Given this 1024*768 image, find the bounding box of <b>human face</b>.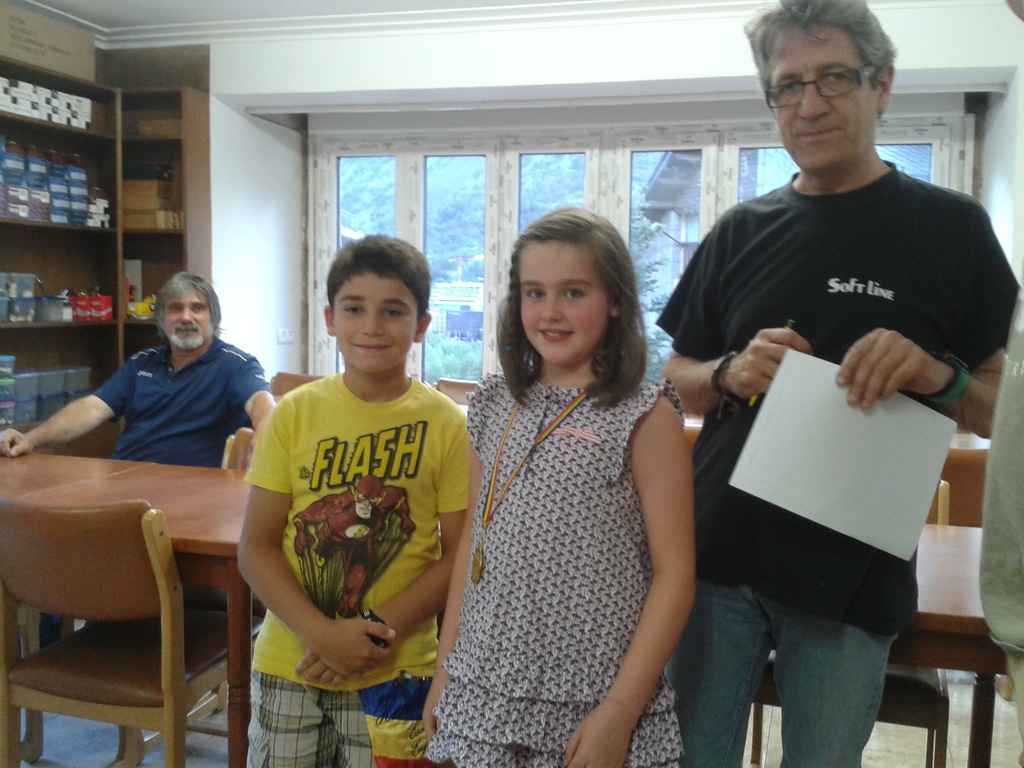
locate(164, 289, 212, 353).
